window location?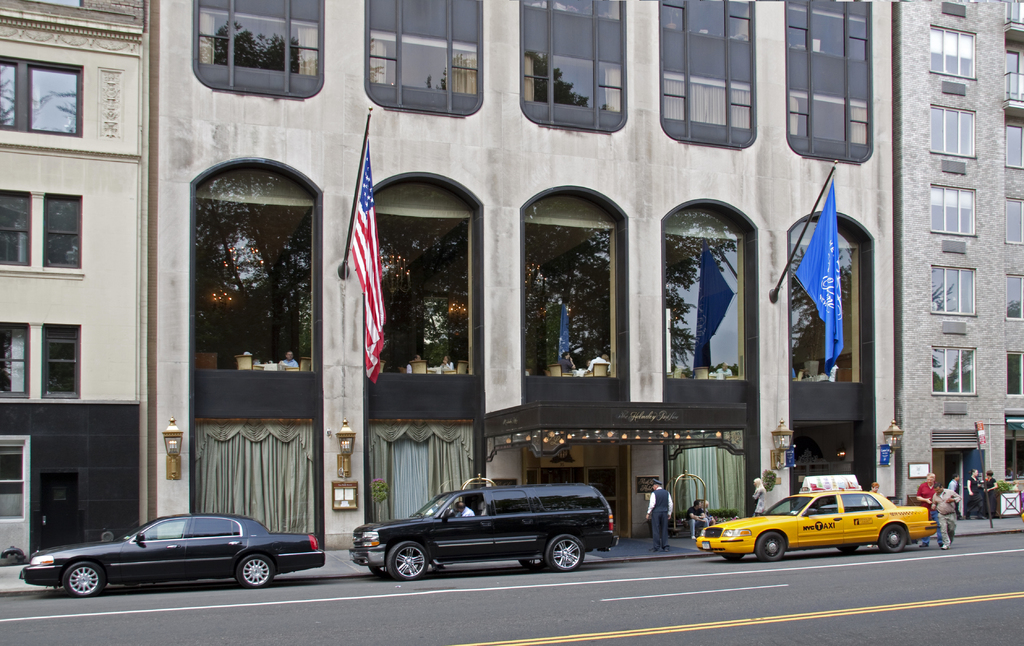
(358,0,482,117)
